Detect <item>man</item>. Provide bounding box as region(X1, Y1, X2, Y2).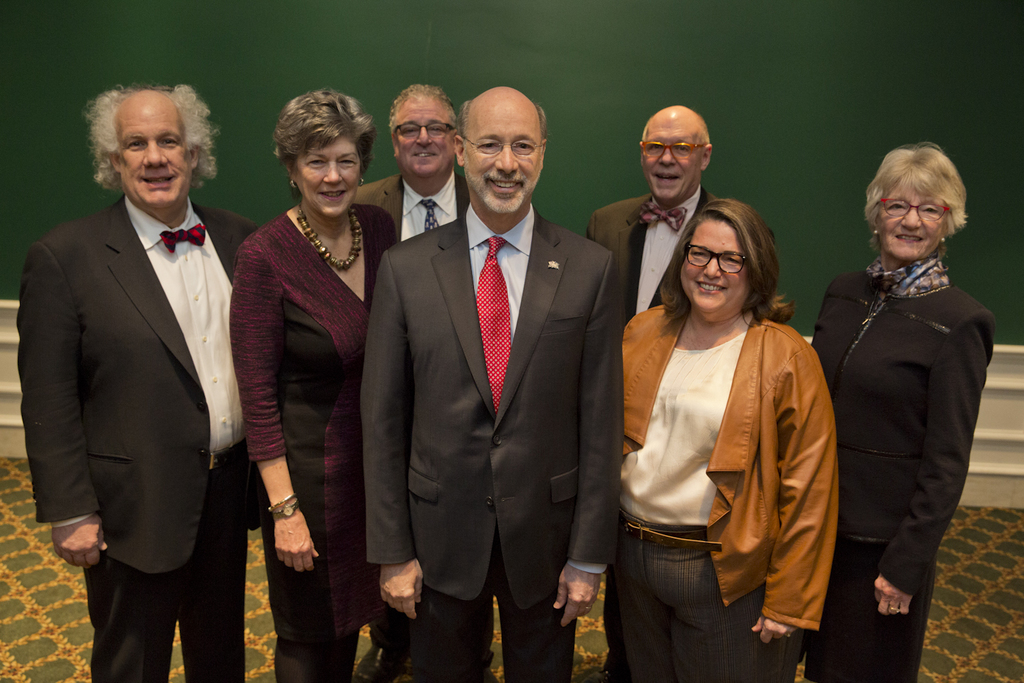
region(359, 83, 617, 681).
